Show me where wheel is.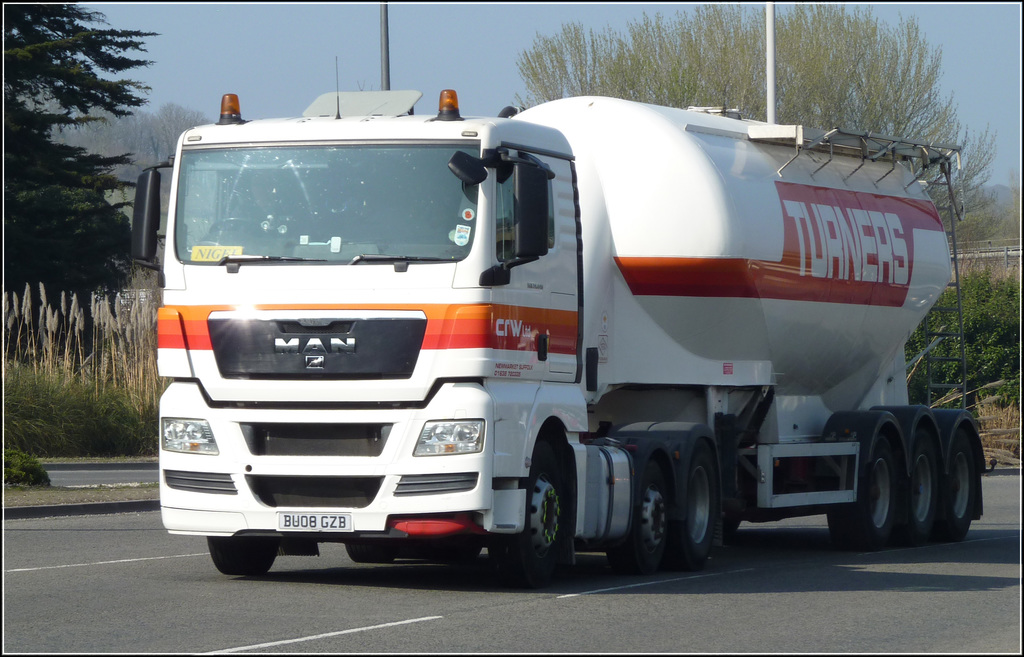
wheel is at 934/429/984/557.
